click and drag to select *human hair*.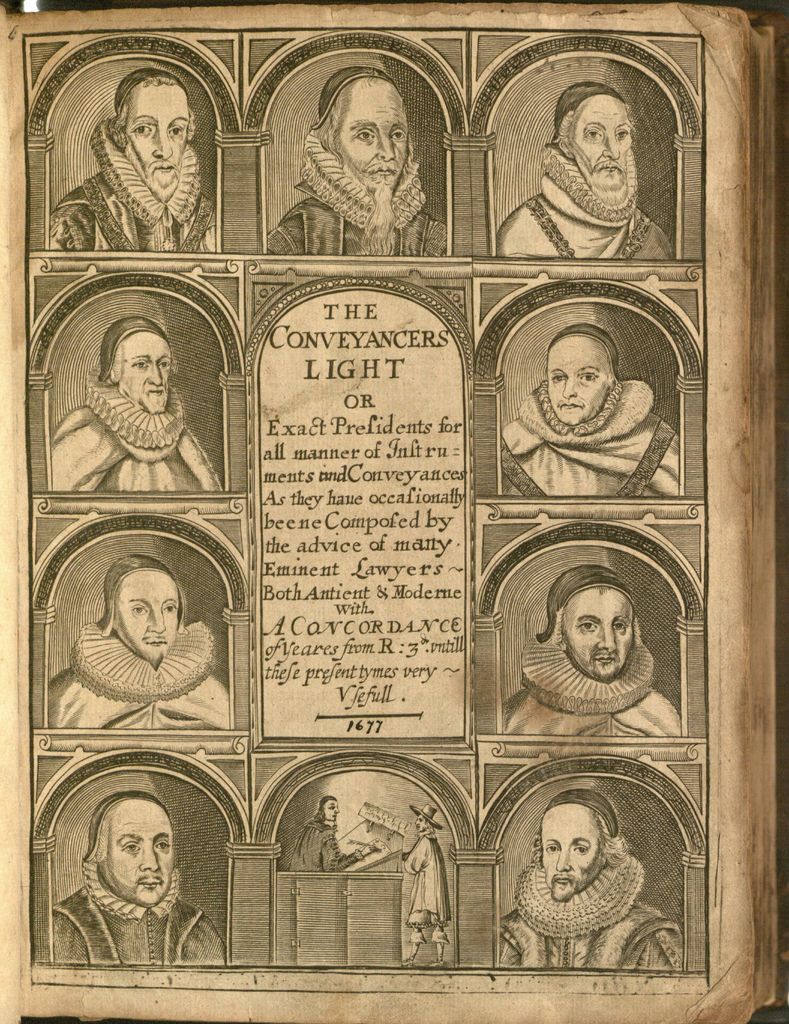
Selection: (left=113, top=579, right=125, bottom=629).
